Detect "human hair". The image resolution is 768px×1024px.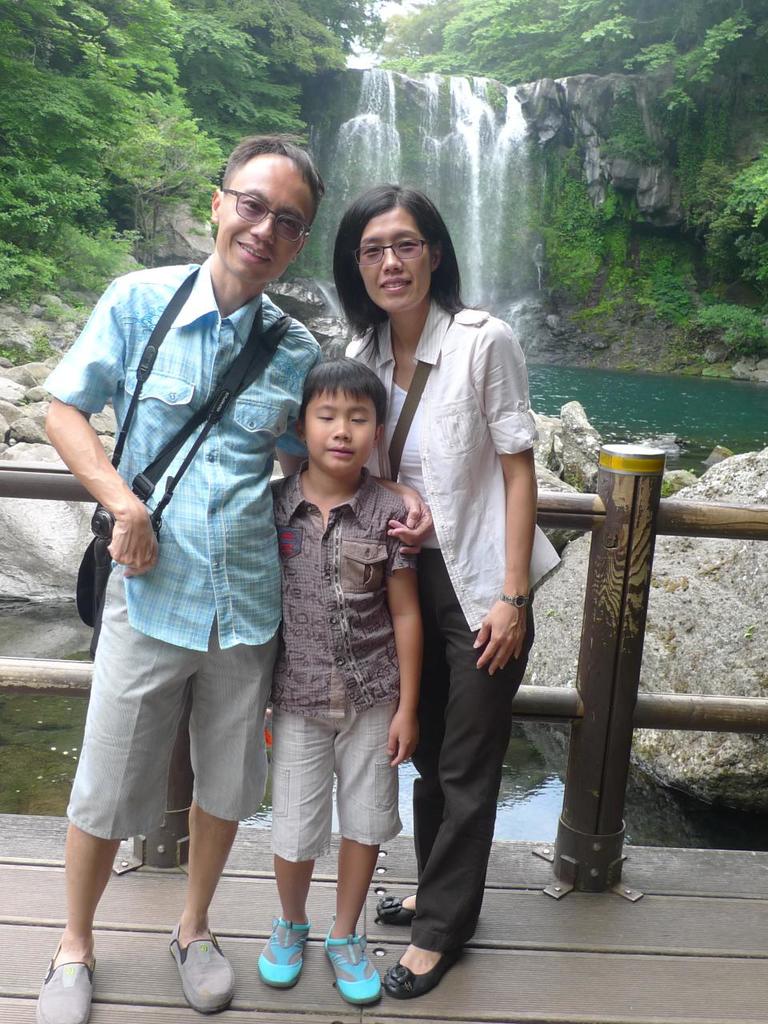
BBox(299, 354, 390, 438).
